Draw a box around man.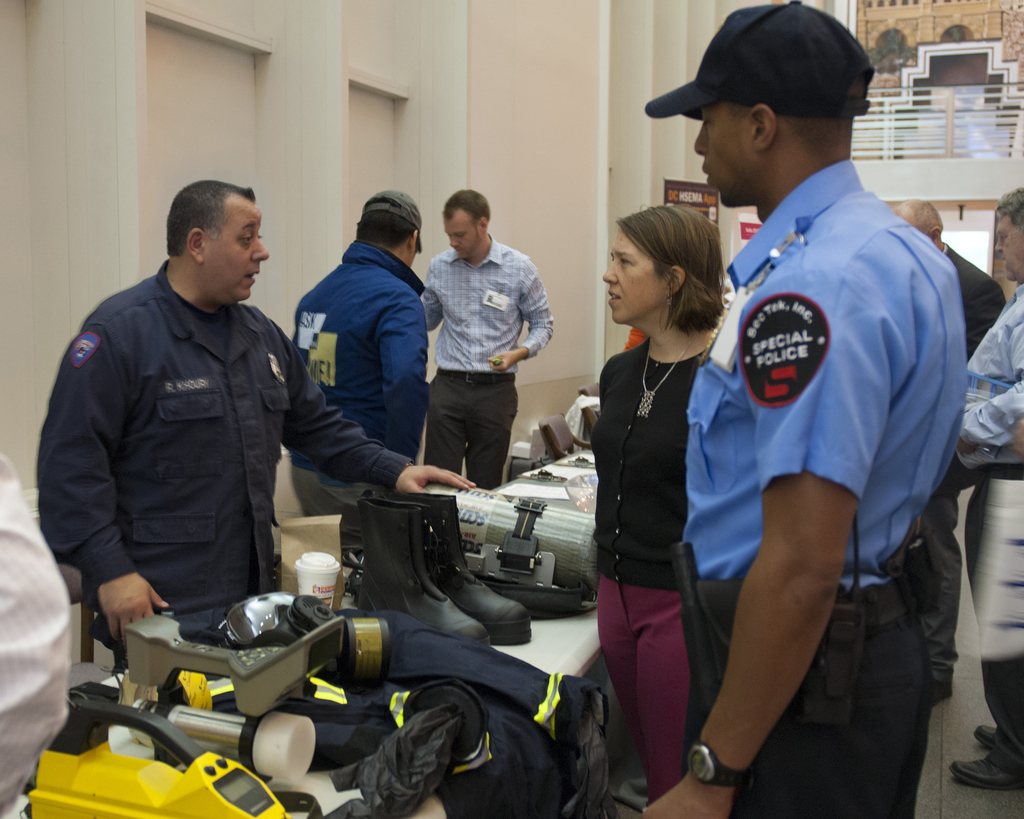
953:193:1023:790.
